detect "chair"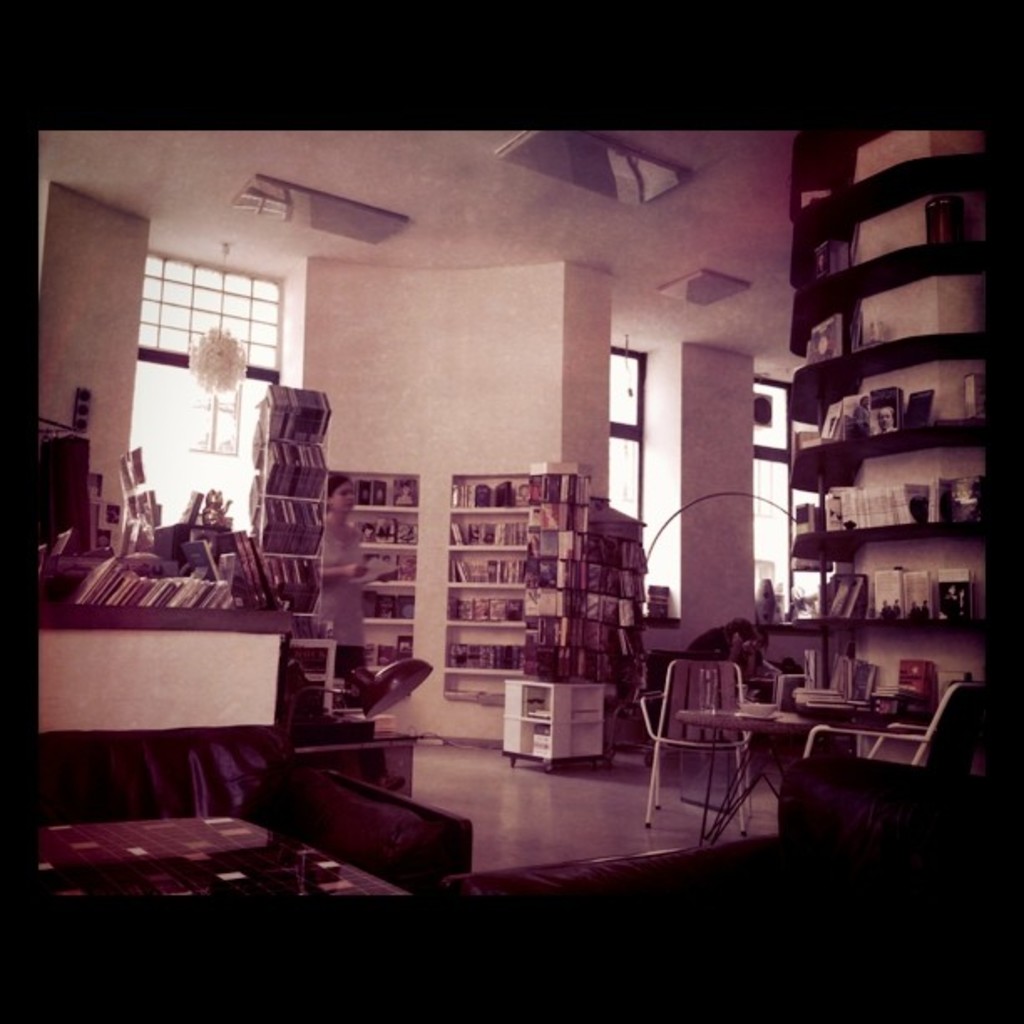
detection(803, 683, 991, 781)
